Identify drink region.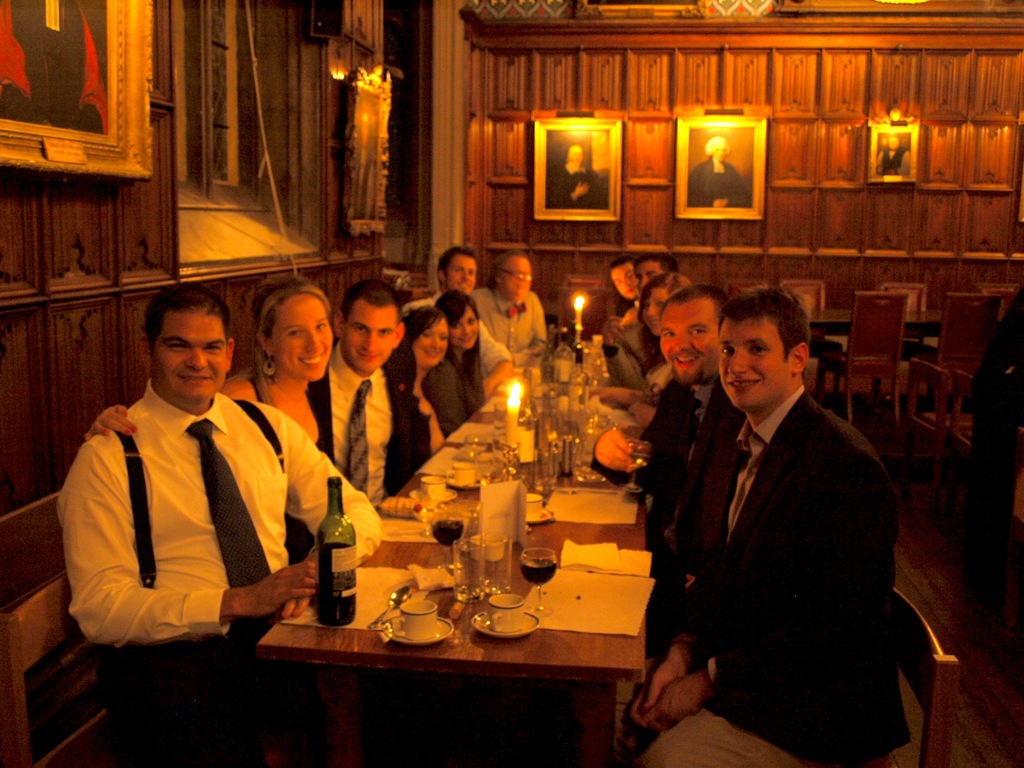
Region: crop(515, 558, 558, 589).
